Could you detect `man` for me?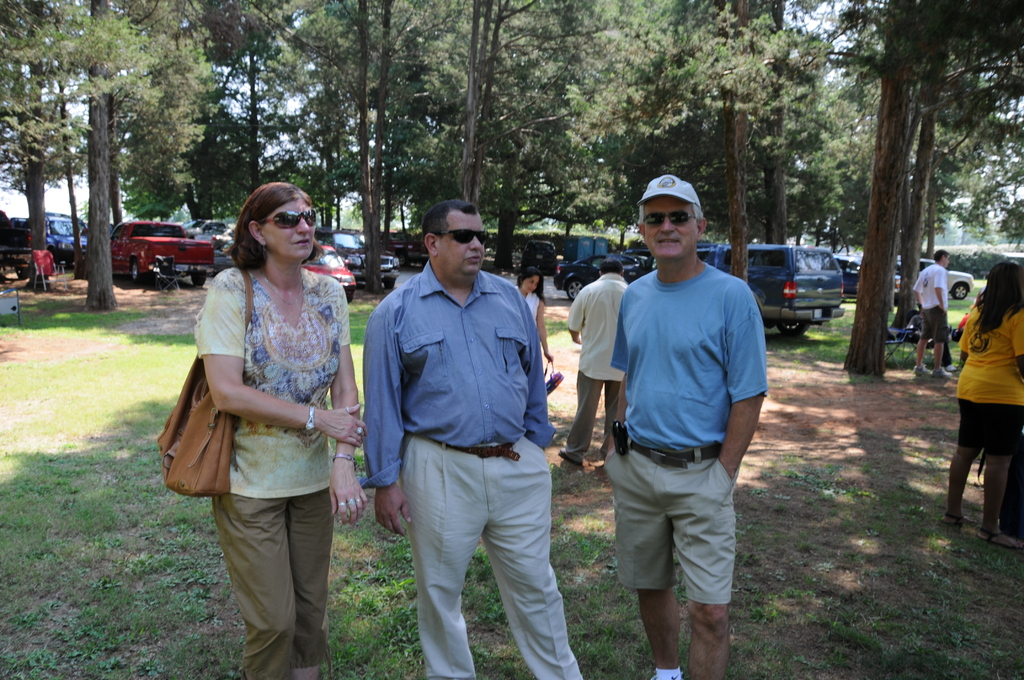
Detection result: locate(590, 166, 778, 679).
